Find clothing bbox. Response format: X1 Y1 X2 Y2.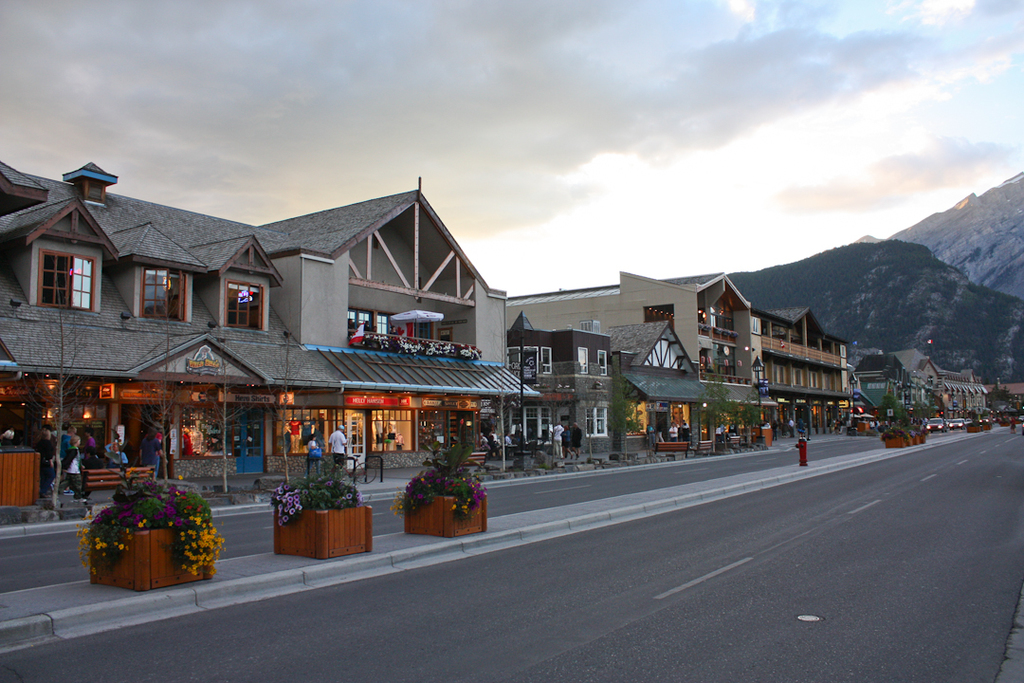
62 444 86 497.
